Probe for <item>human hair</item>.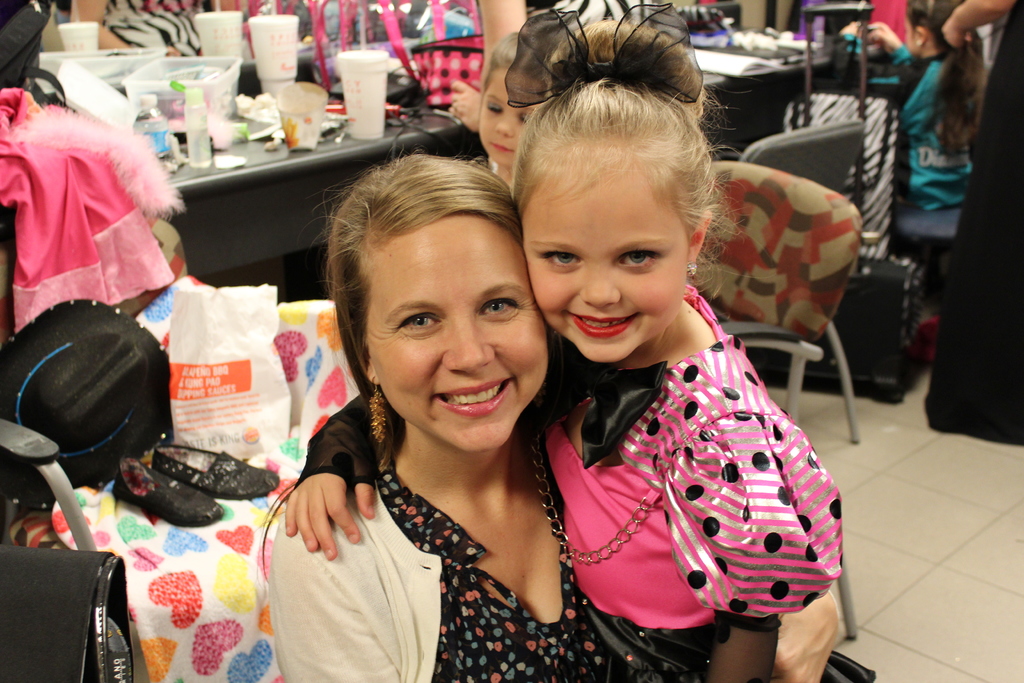
Probe result: crop(901, 0, 982, 154).
